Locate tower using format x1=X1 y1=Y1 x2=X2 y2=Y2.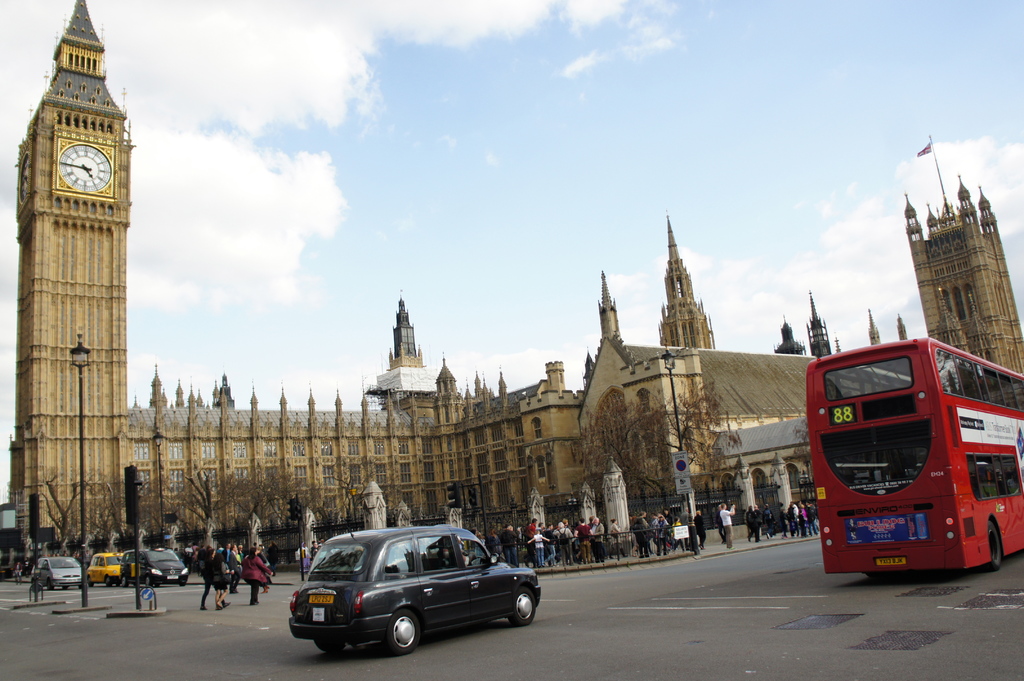
x1=387 y1=298 x2=421 y2=367.
